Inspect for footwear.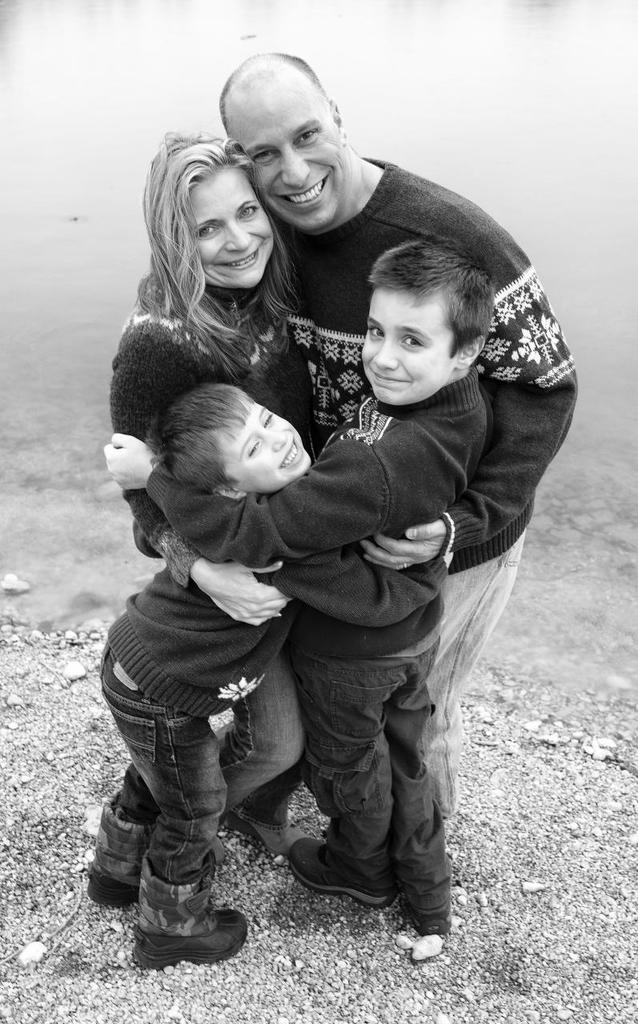
Inspection: rect(81, 786, 158, 913).
